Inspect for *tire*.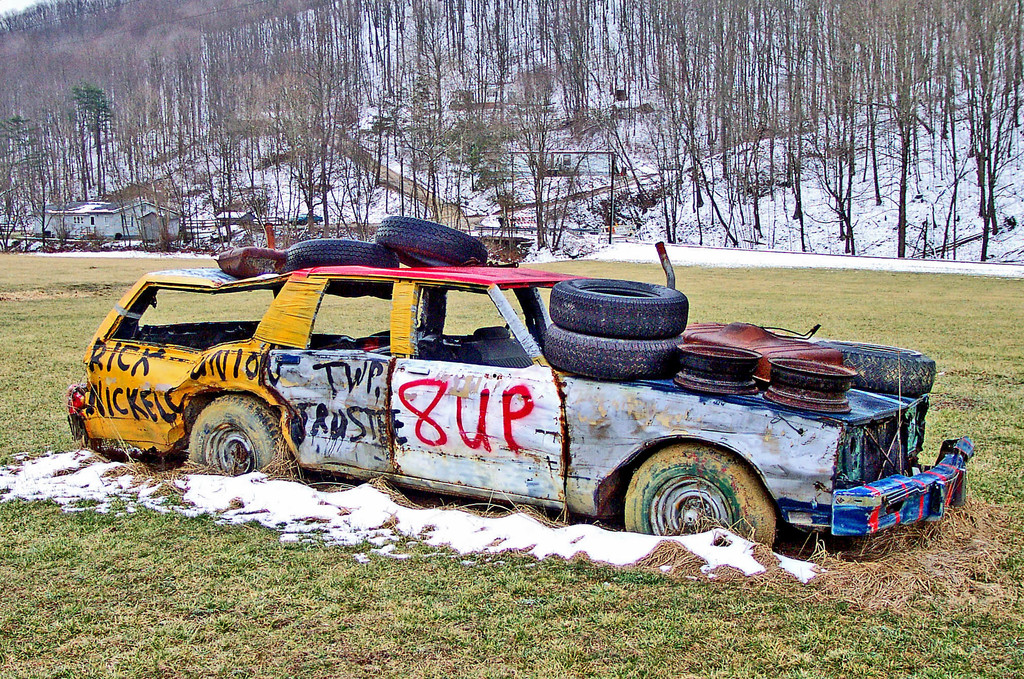
Inspection: x1=380 y1=217 x2=490 y2=277.
